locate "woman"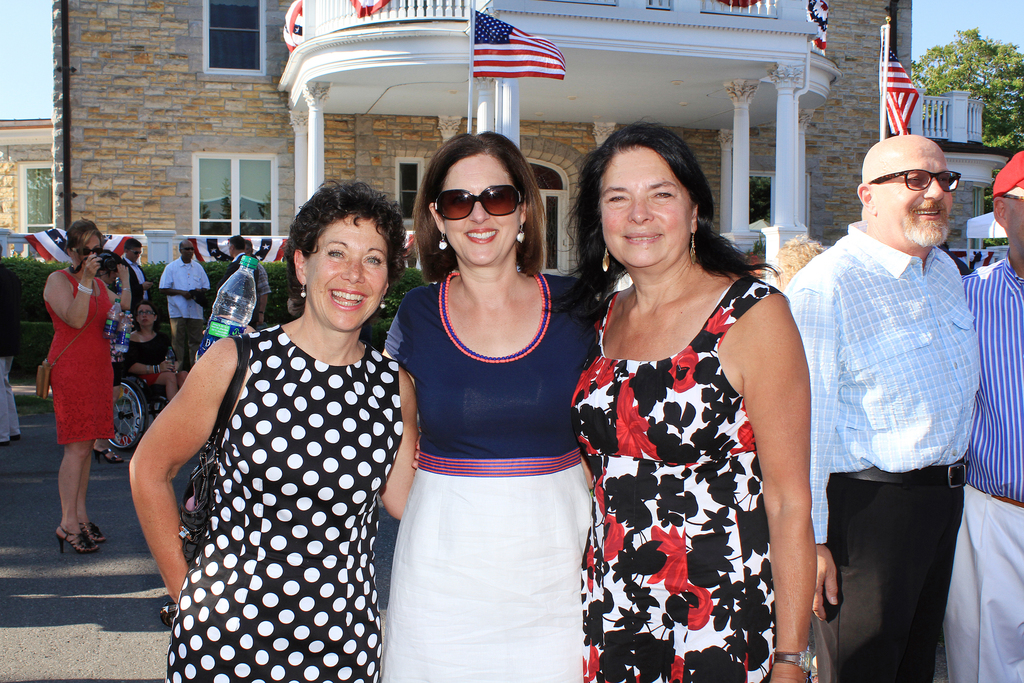
x1=555, y1=122, x2=822, y2=682
